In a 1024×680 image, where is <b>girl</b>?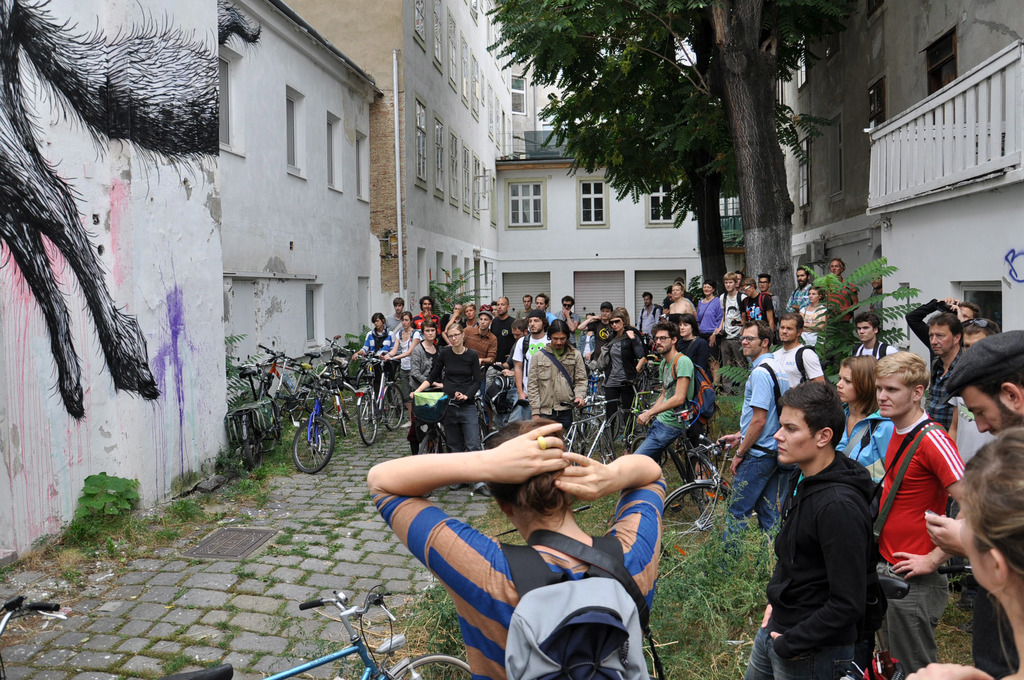
{"x1": 797, "y1": 286, "x2": 825, "y2": 350}.
